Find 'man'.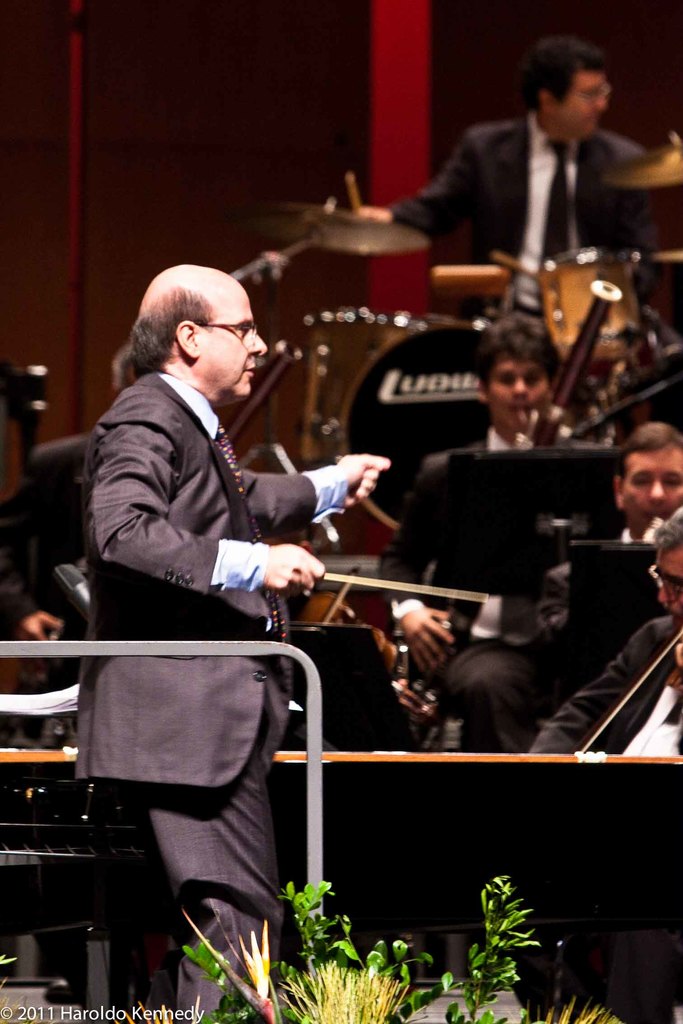
bbox=(525, 506, 682, 756).
